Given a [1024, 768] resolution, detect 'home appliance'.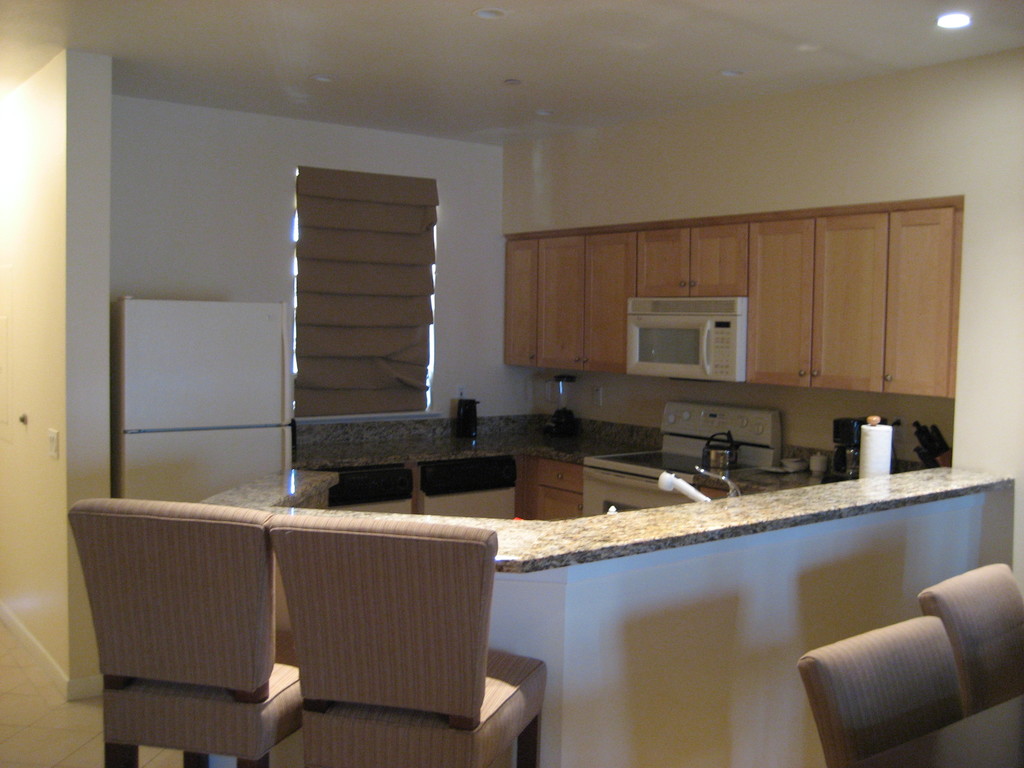
[left=580, top=401, right=787, bottom=520].
